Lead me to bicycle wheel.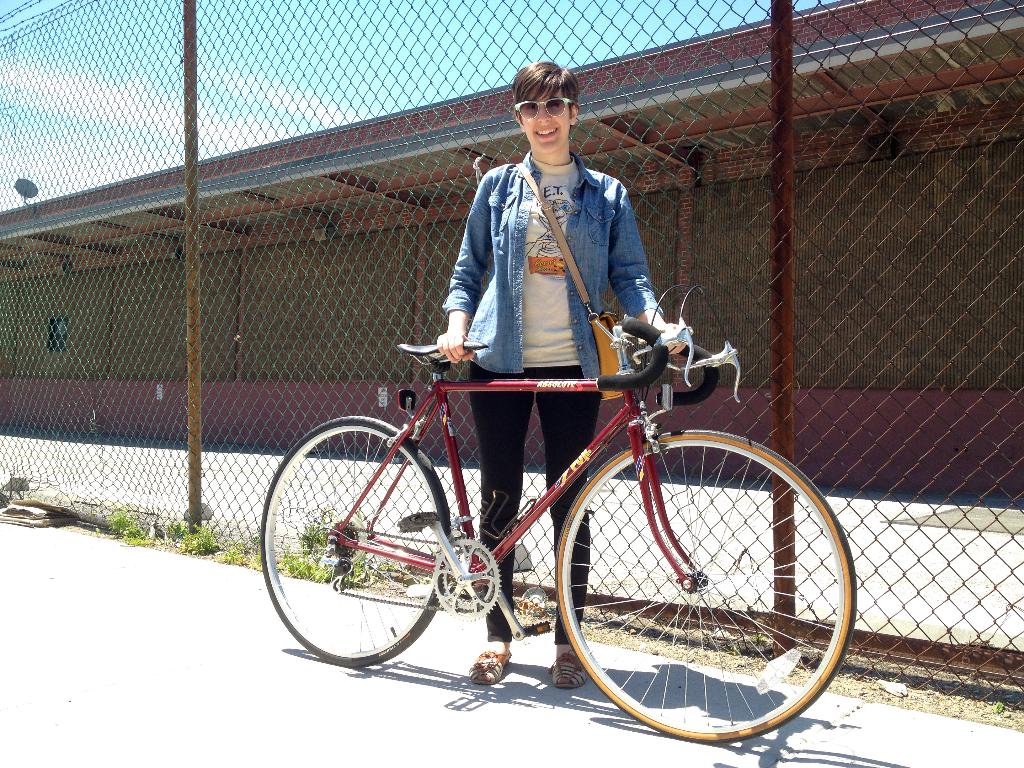
Lead to locate(259, 418, 449, 664).
